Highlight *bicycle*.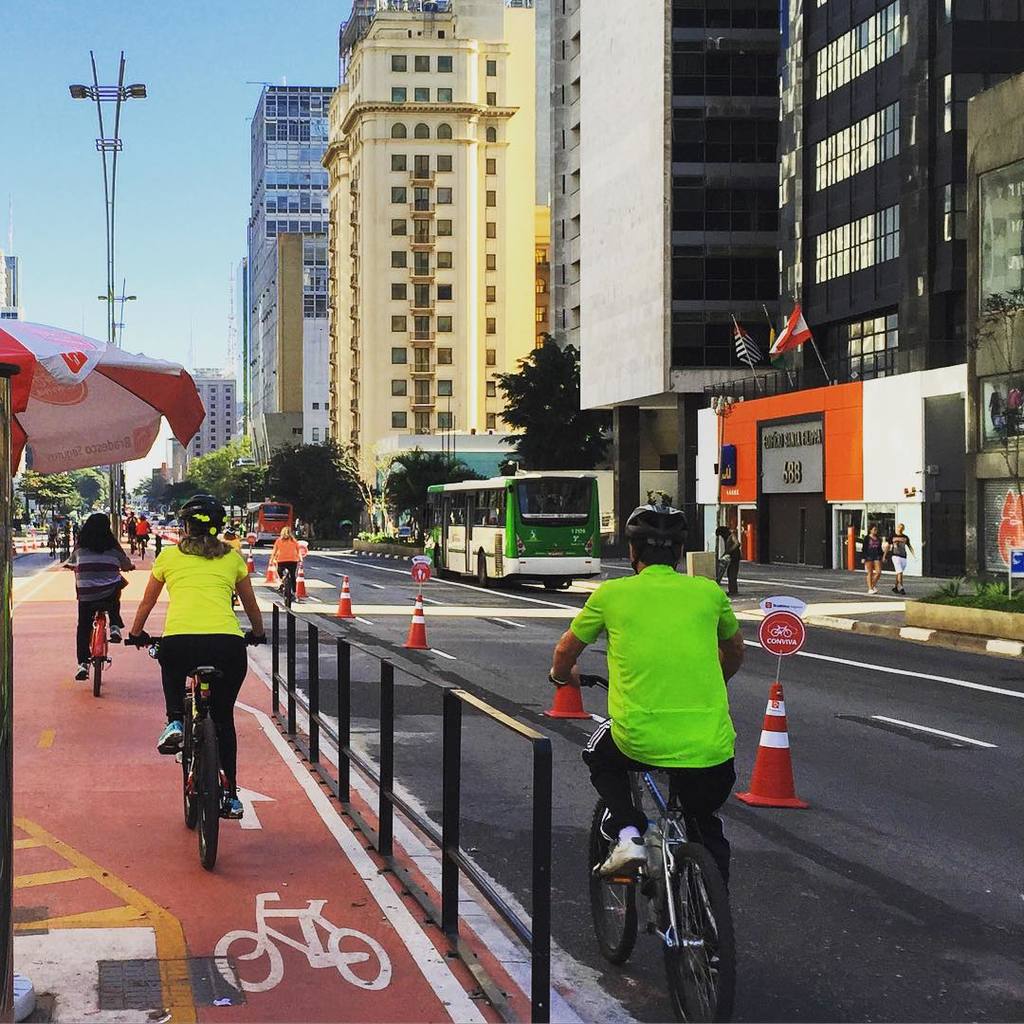
Highlighted region: 122/629/271/869.
